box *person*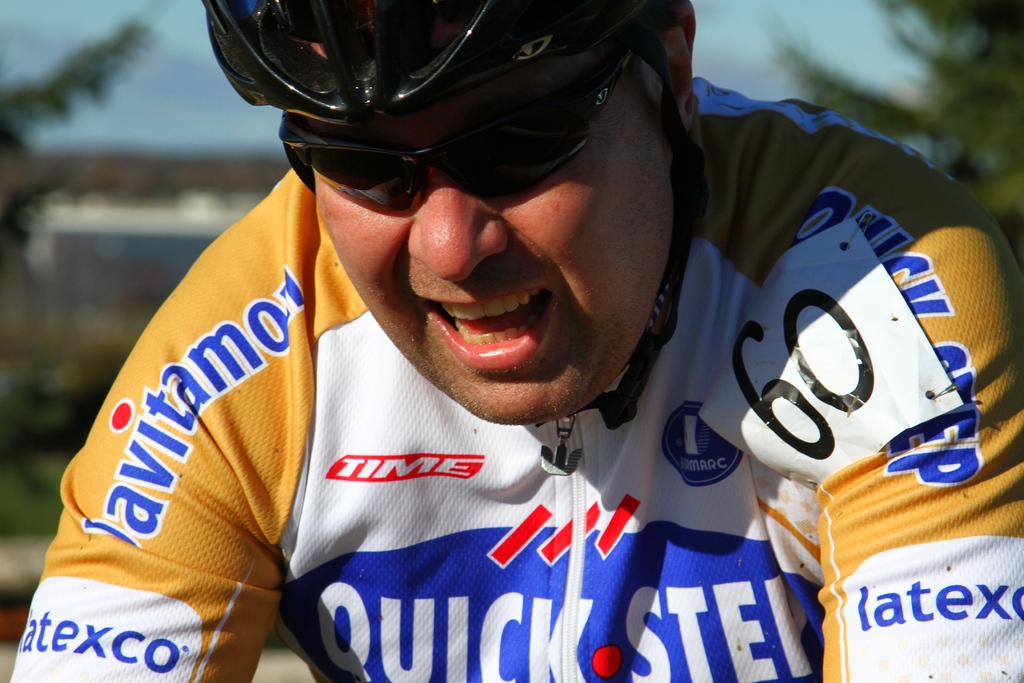
10, 0, 1023, 682
